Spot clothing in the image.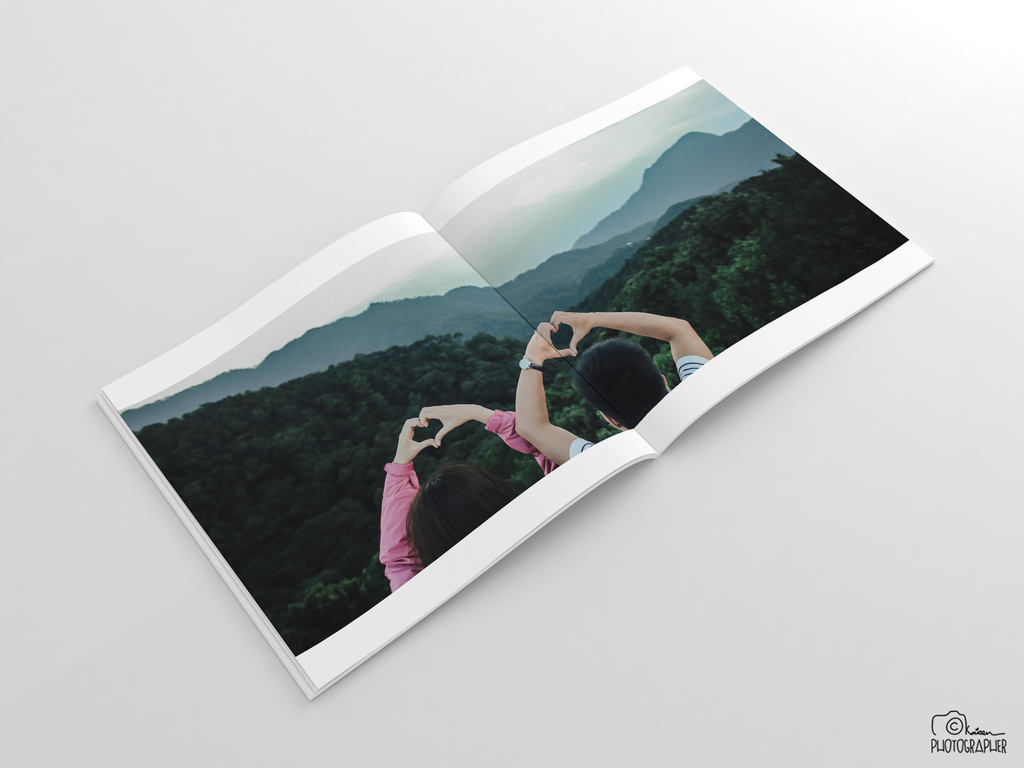
clothing found at x1=378, y1=404, x2=561, y2=591.
